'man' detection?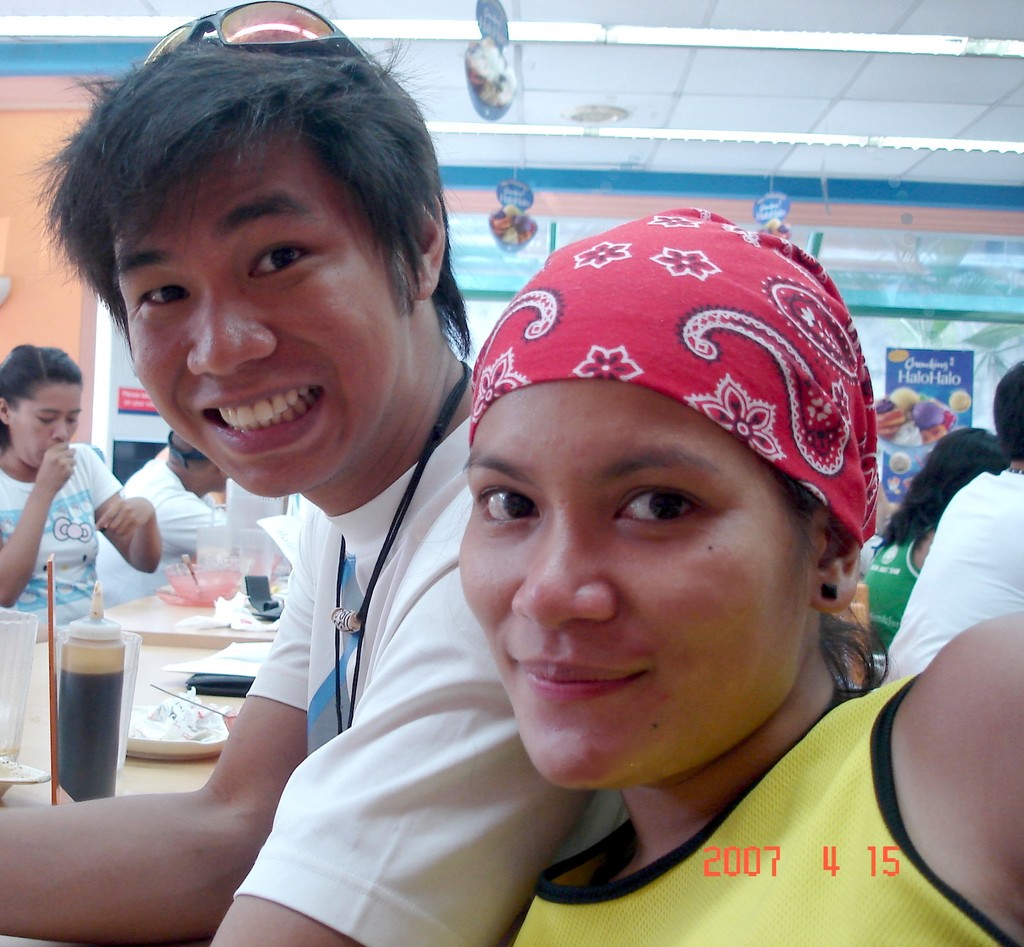
detection(0, 28, 623, 946)
